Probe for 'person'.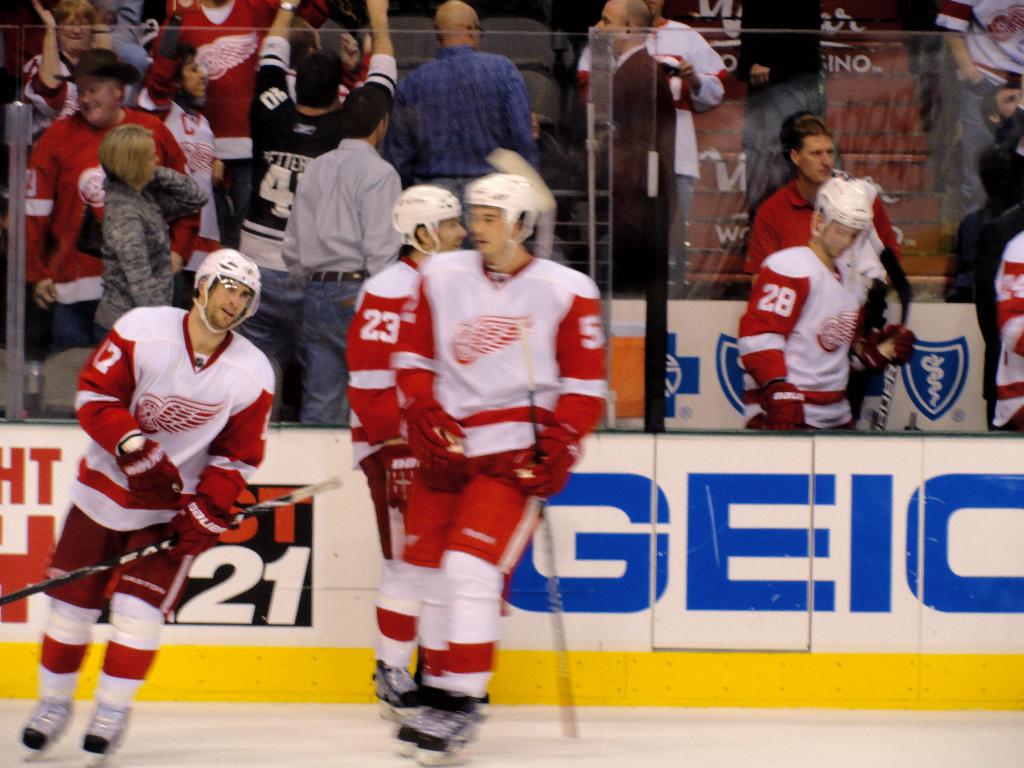
Probe result: bbox(75, 221, 278, 709).
